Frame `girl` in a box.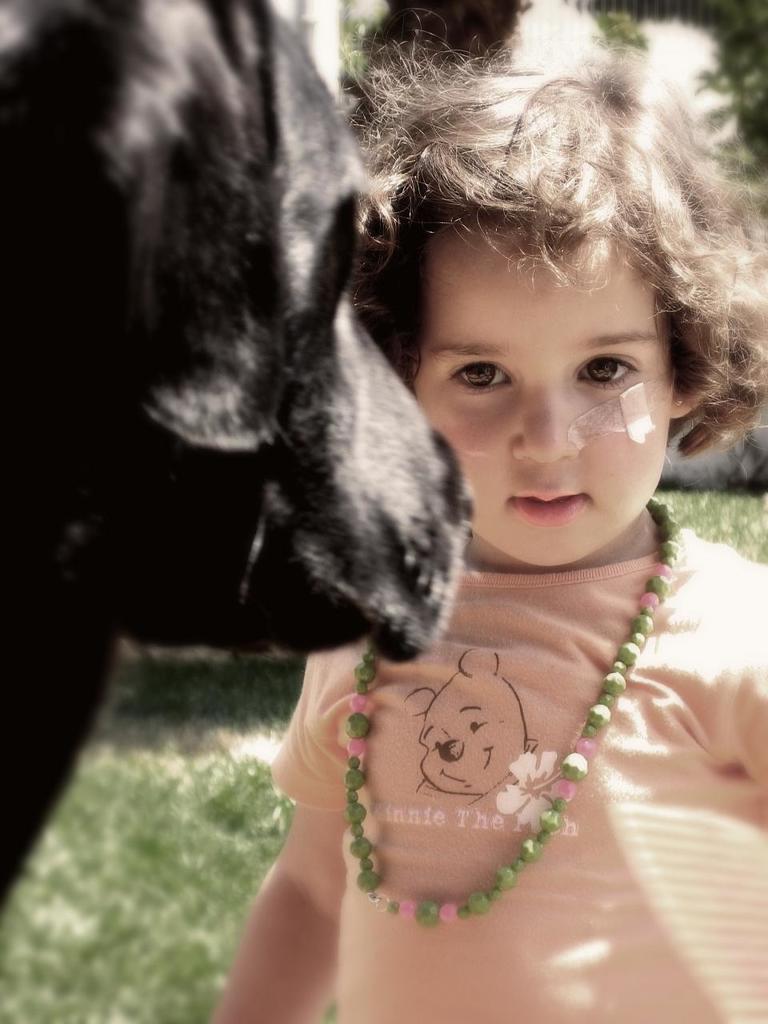
[214, 62, 767, 1022].
